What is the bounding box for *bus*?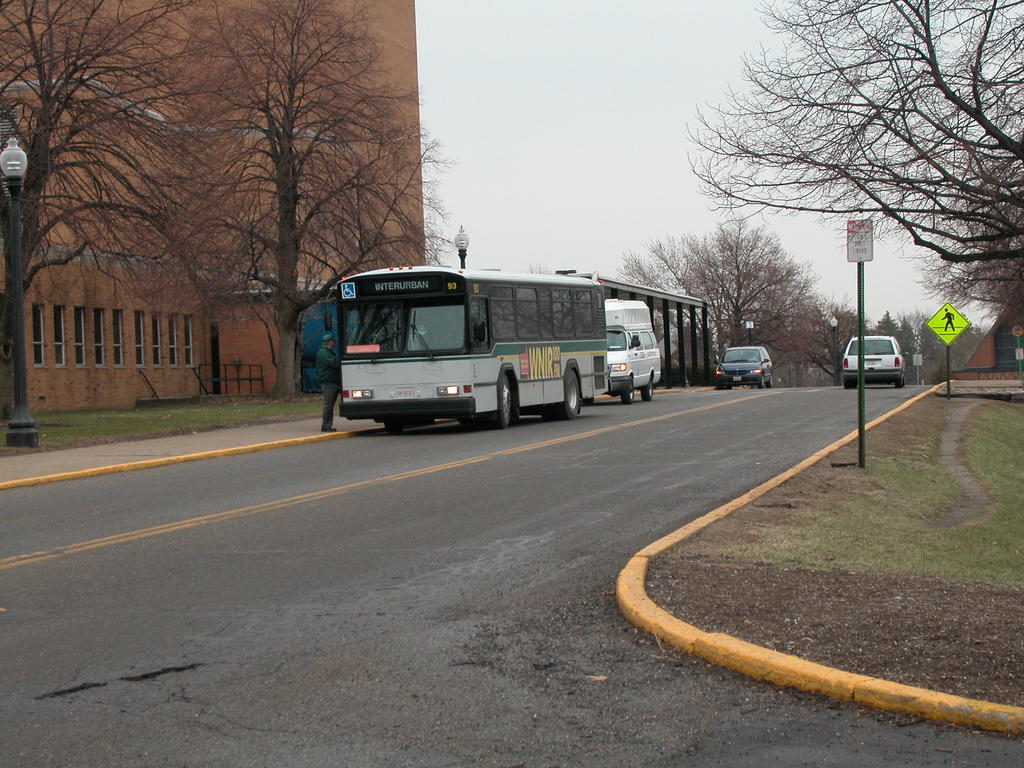
region(338, 266, 609, 428).
